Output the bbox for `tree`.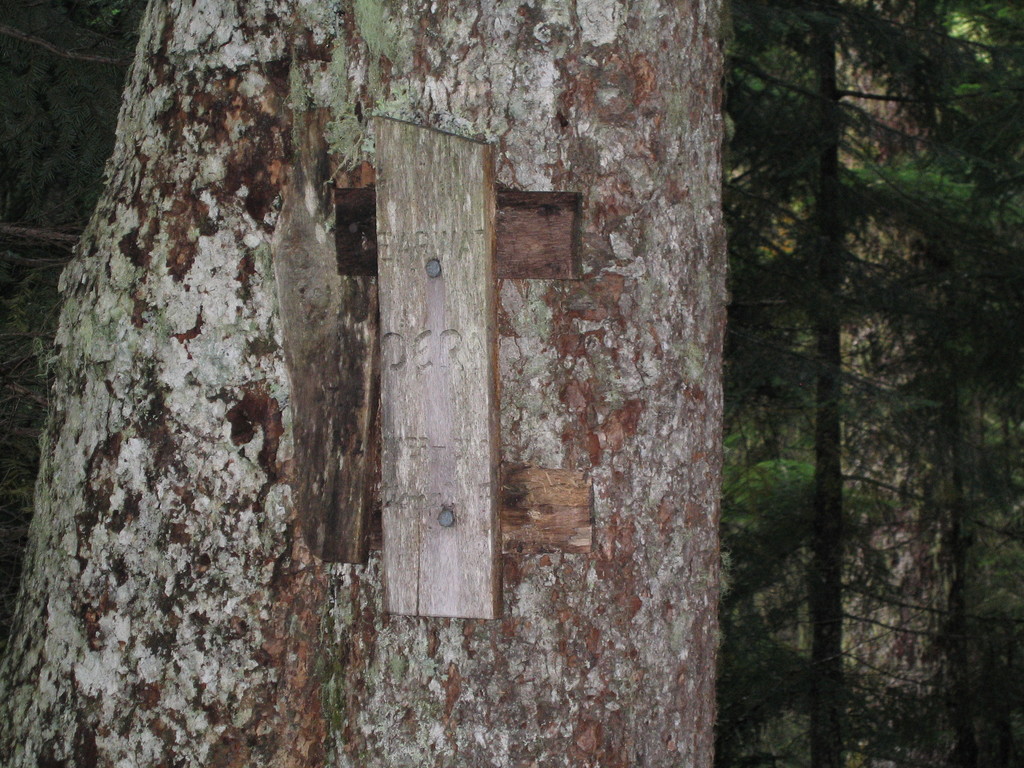
[x1=0, y1=0, x2=716, y2=767].
